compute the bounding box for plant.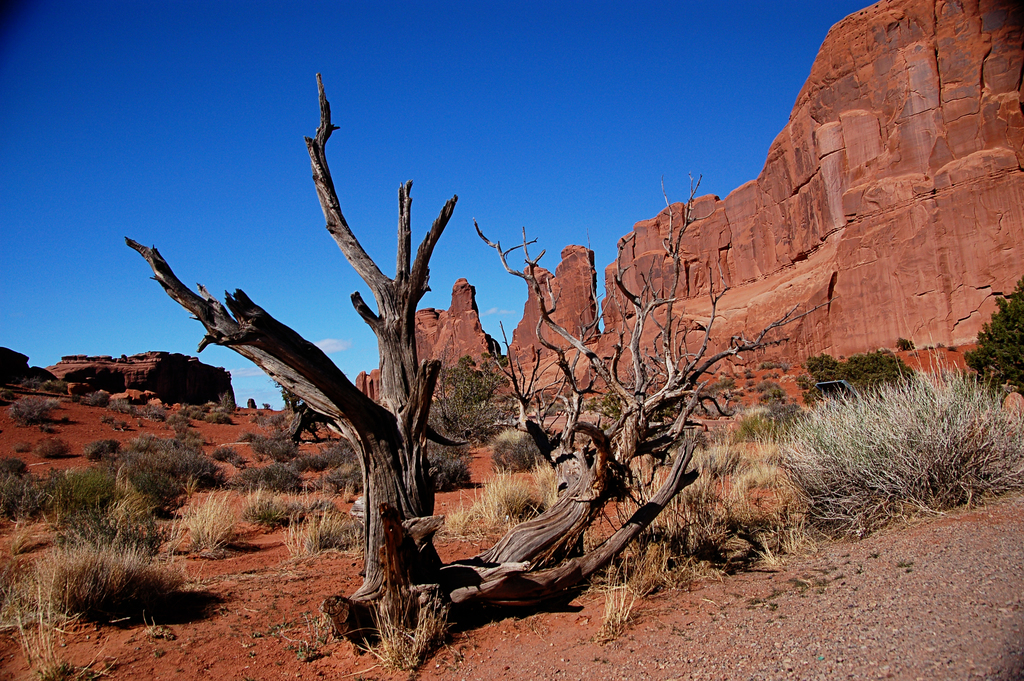
l=40, t=516, r=186, b=634.
